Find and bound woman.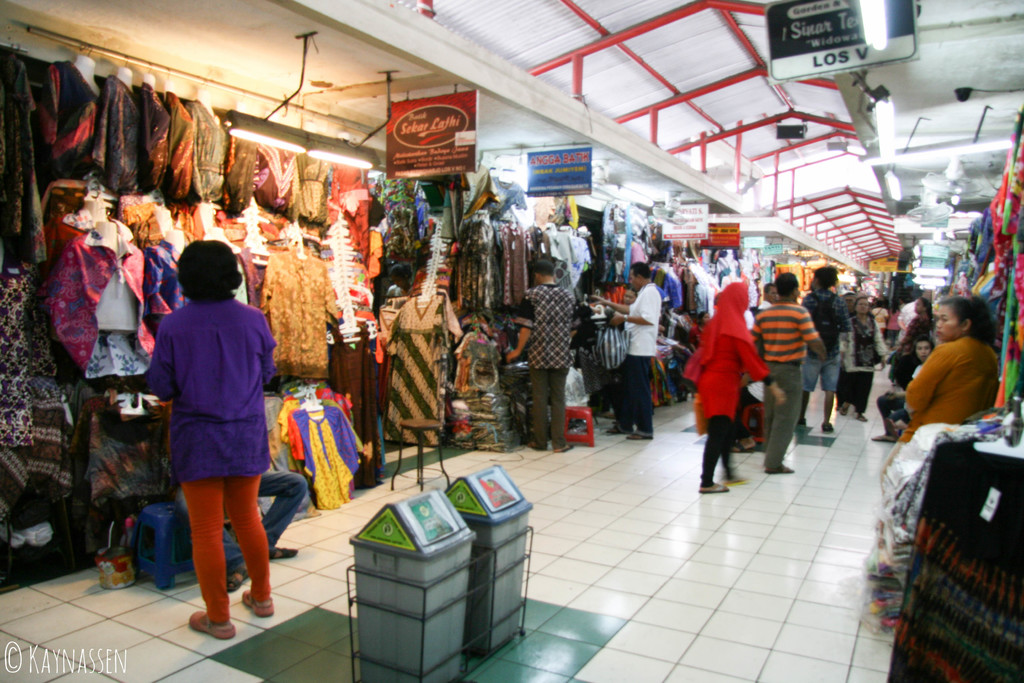
Bound: (x1=880, y1=295, x2=998, y2=489).
